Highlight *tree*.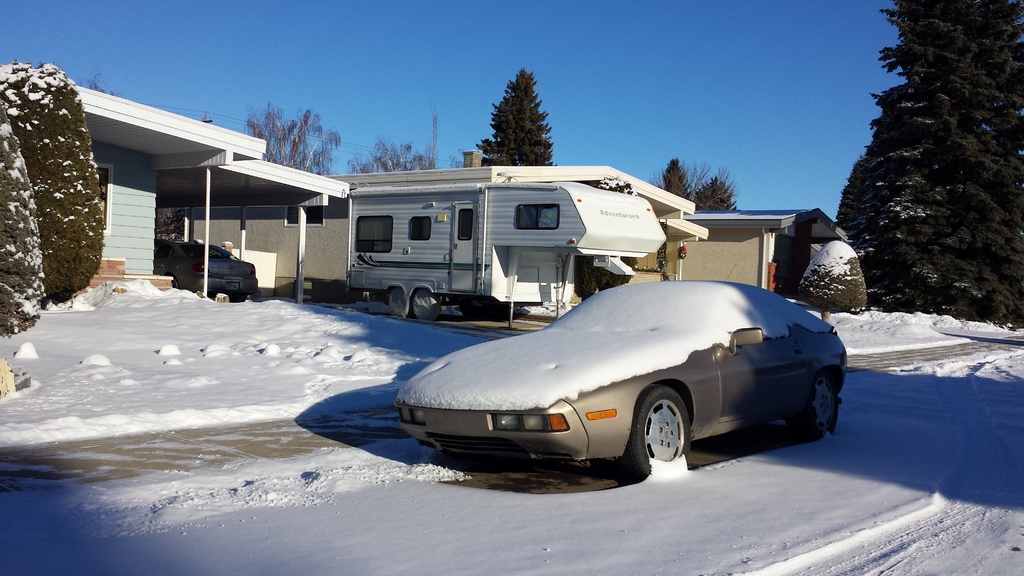
Highlighted region: [698, 171, 735, 212].
